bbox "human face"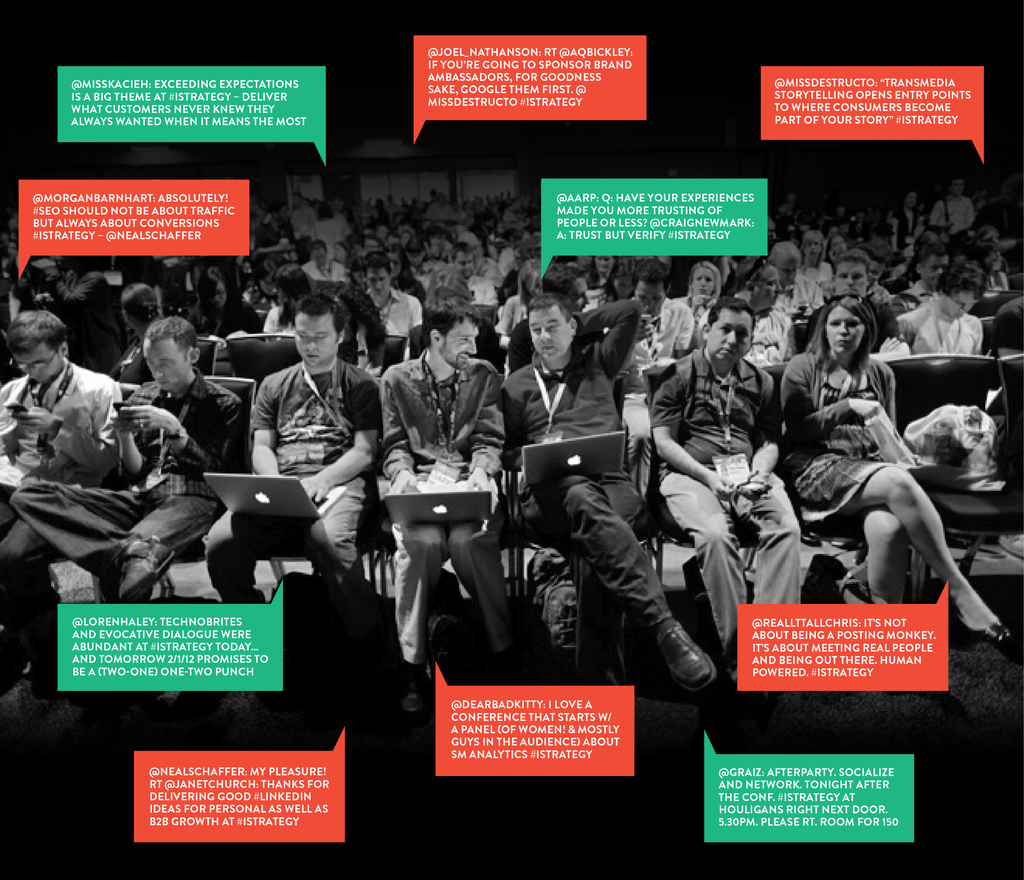
388/254/402/279
